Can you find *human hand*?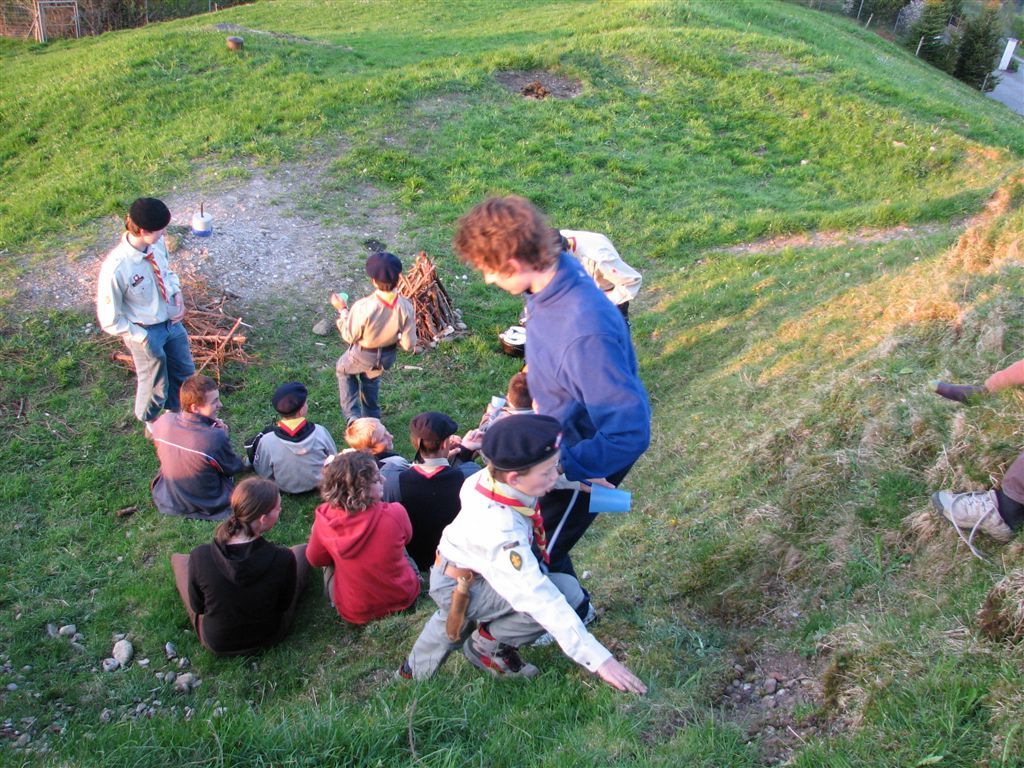
Yes, bounding box: box=[330, 290, 347, 309].
